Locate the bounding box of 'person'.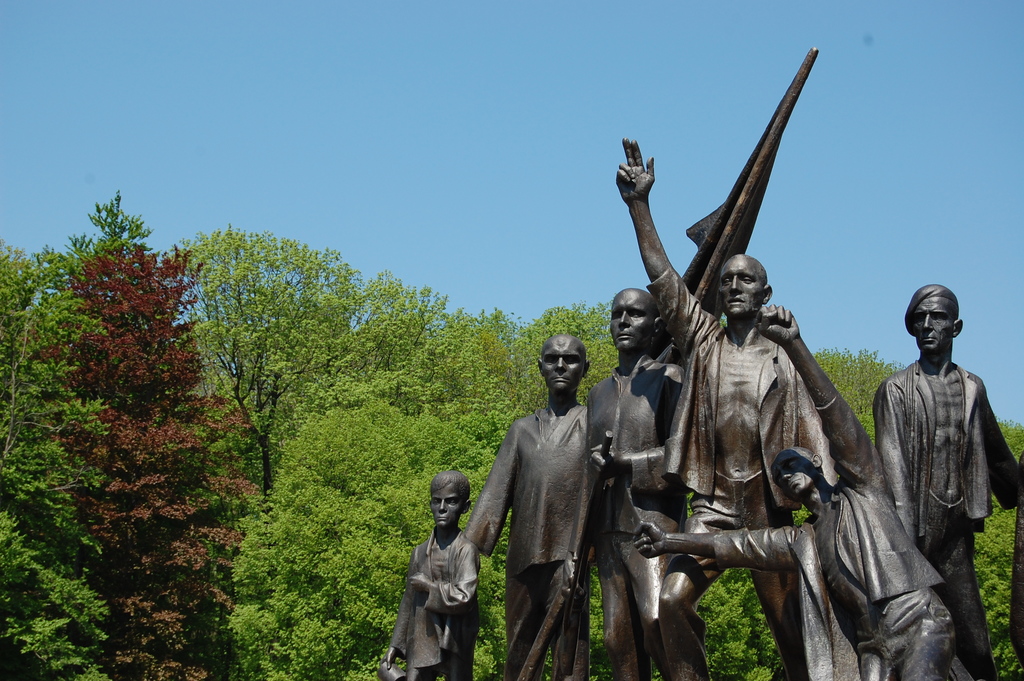
Bounding box: left=463, top=328, right=609, bottom=680.
